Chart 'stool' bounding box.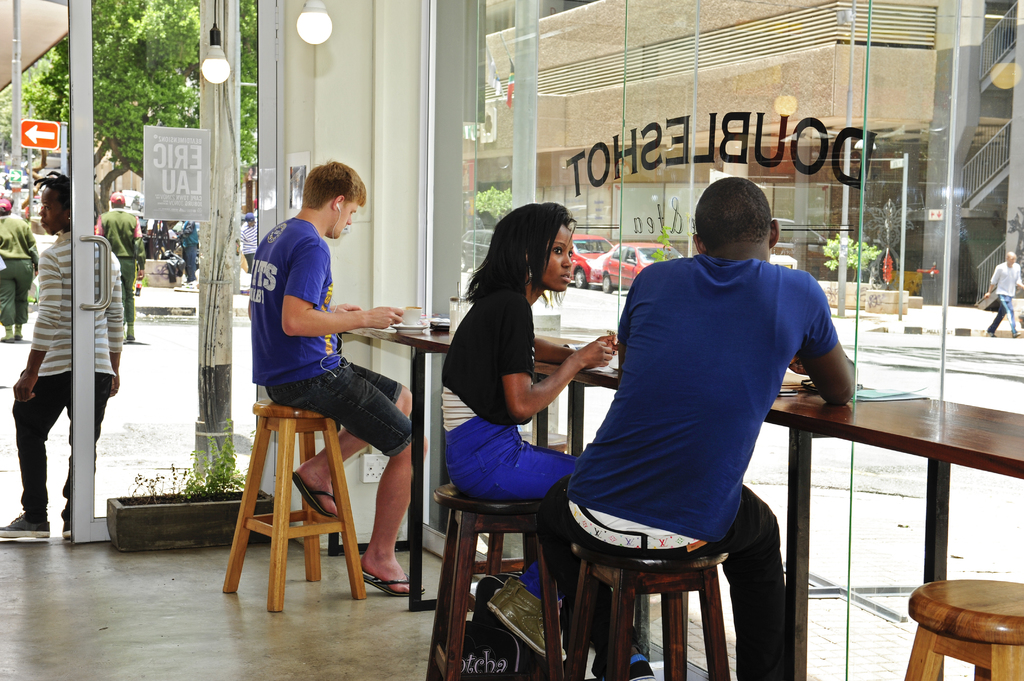
Charted: Rect(224, 396, 358, 617).
